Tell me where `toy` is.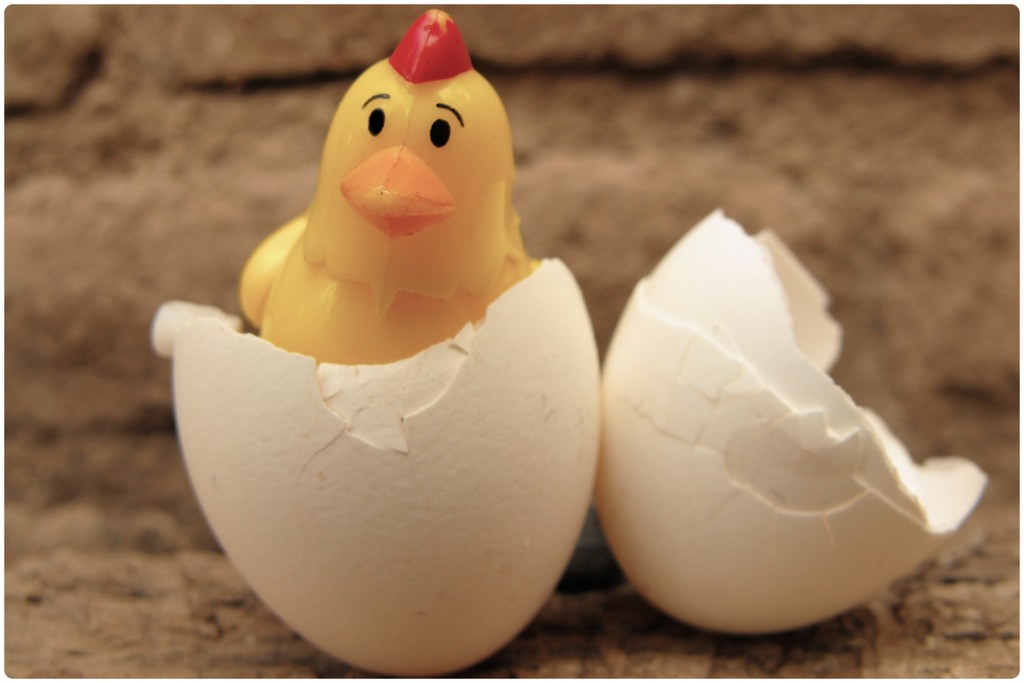
`toy` is at (x1=170, y1=35, x2=582, y2=553).
